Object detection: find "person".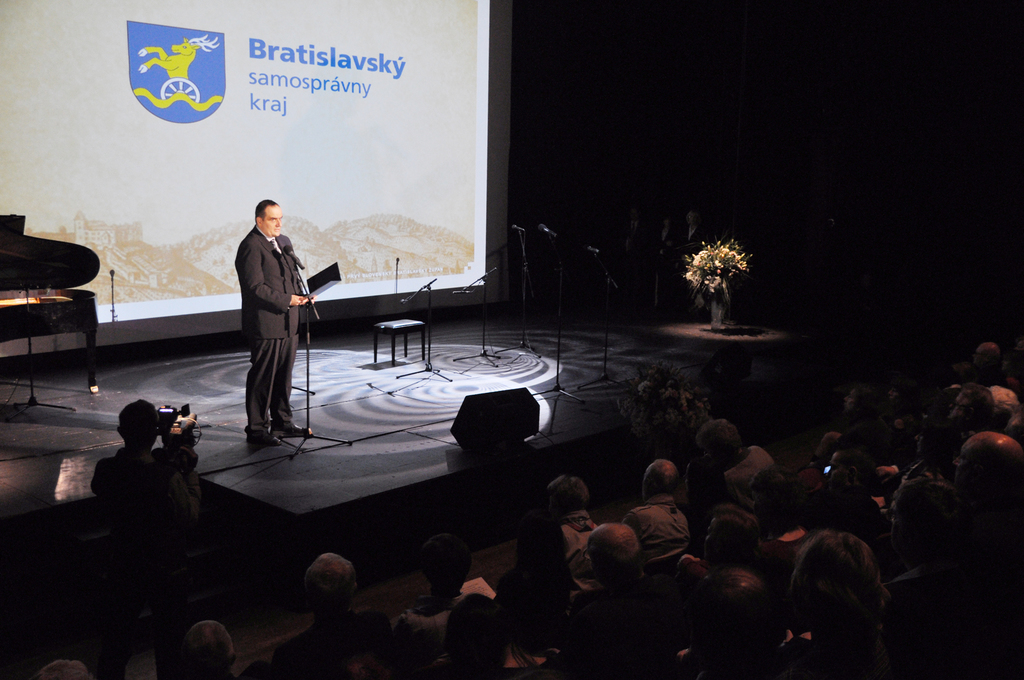
region(956, 425, 1023, 528).
